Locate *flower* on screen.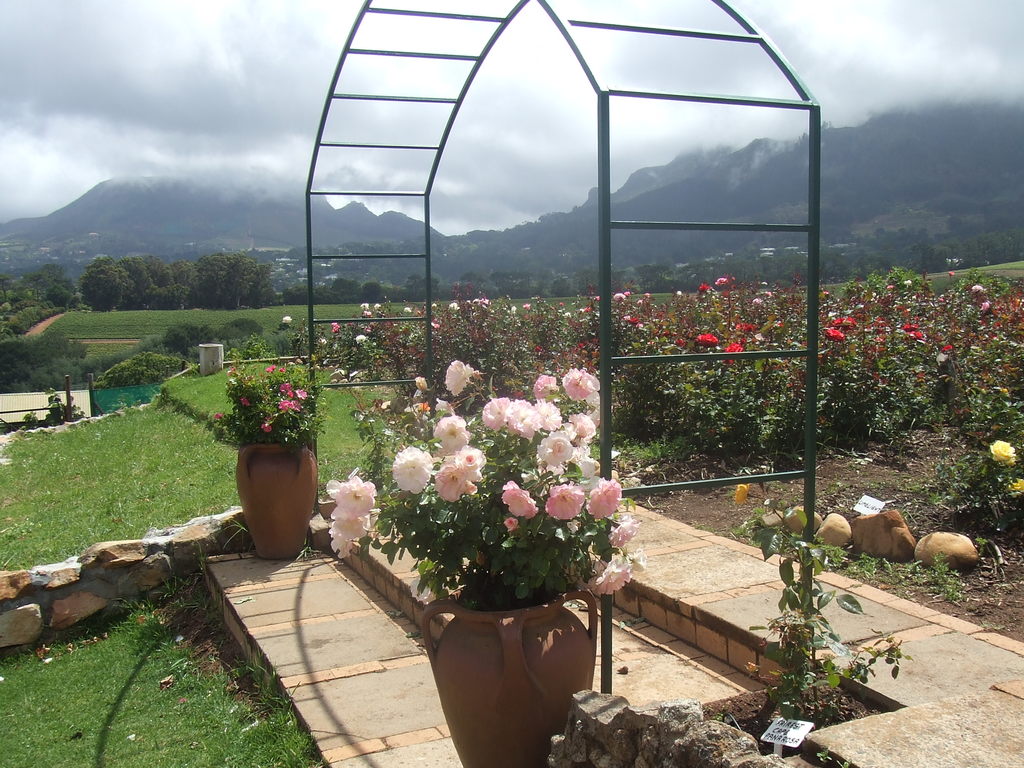
On screen at BBox(939, 345, 950, 351).
